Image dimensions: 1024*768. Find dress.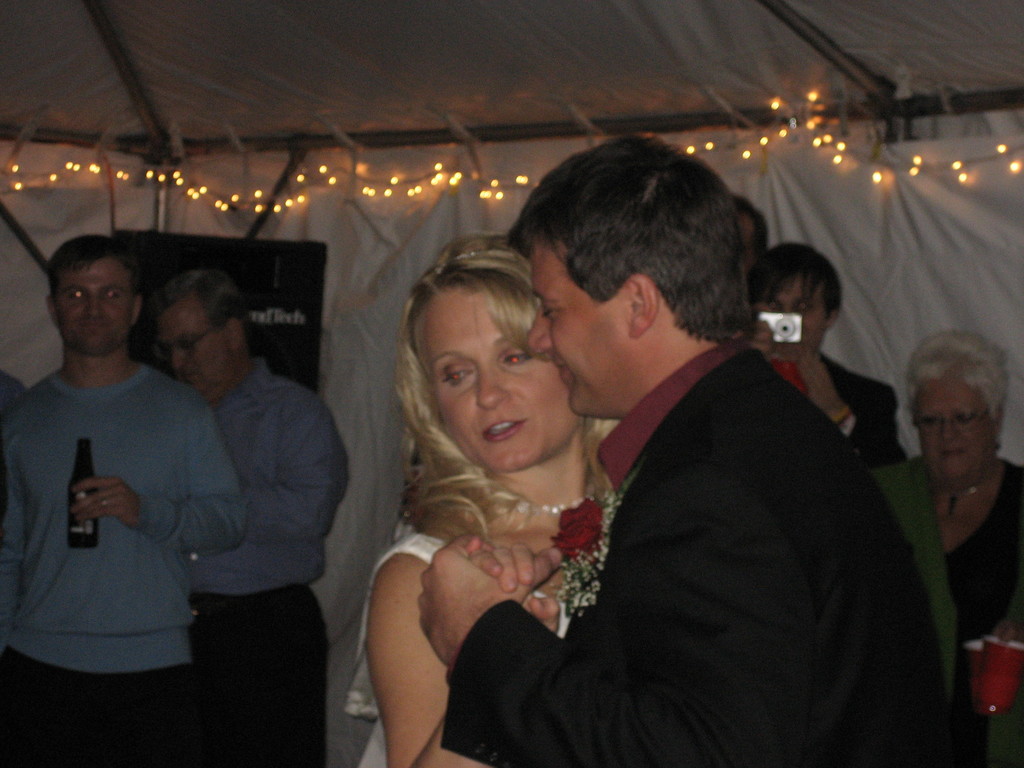
select_region(342, 528, 585, 767).
